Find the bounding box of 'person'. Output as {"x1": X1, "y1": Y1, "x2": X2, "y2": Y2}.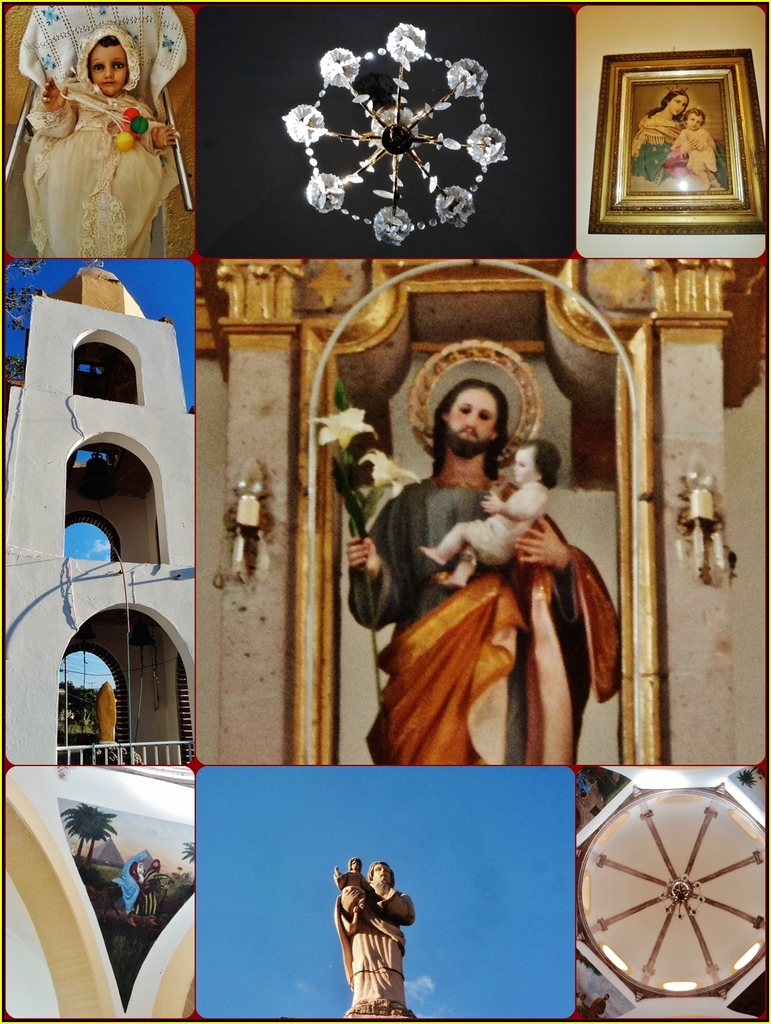
{"x1": 335, "y1": 853, "x2": 422, "y2": 1021}.
